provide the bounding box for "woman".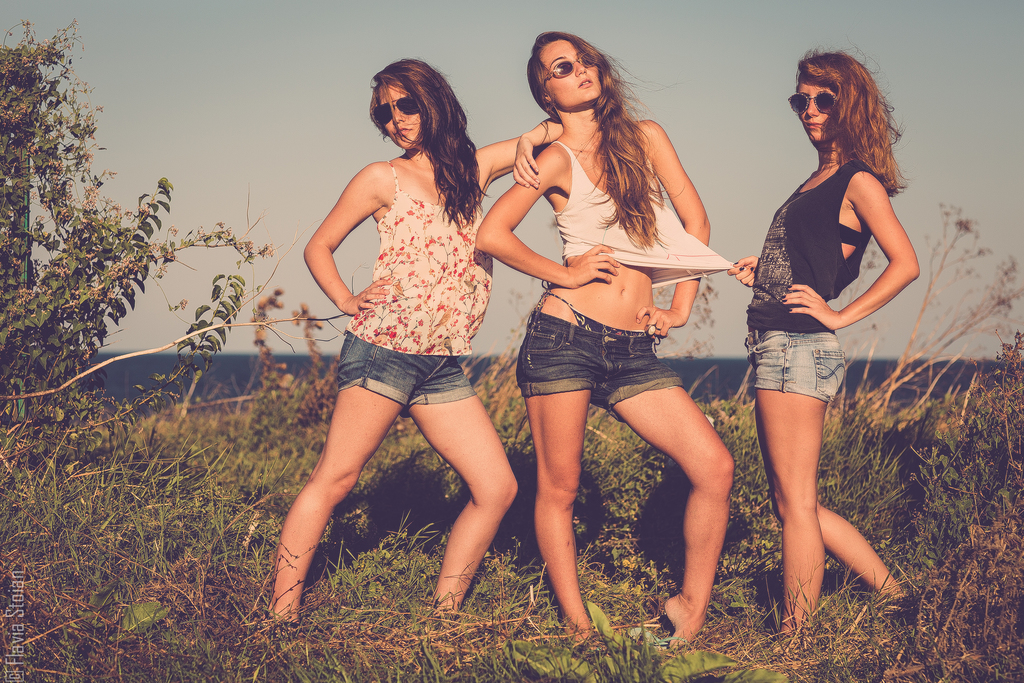
<bbox>724, 37, 915, 623</bbox>.
